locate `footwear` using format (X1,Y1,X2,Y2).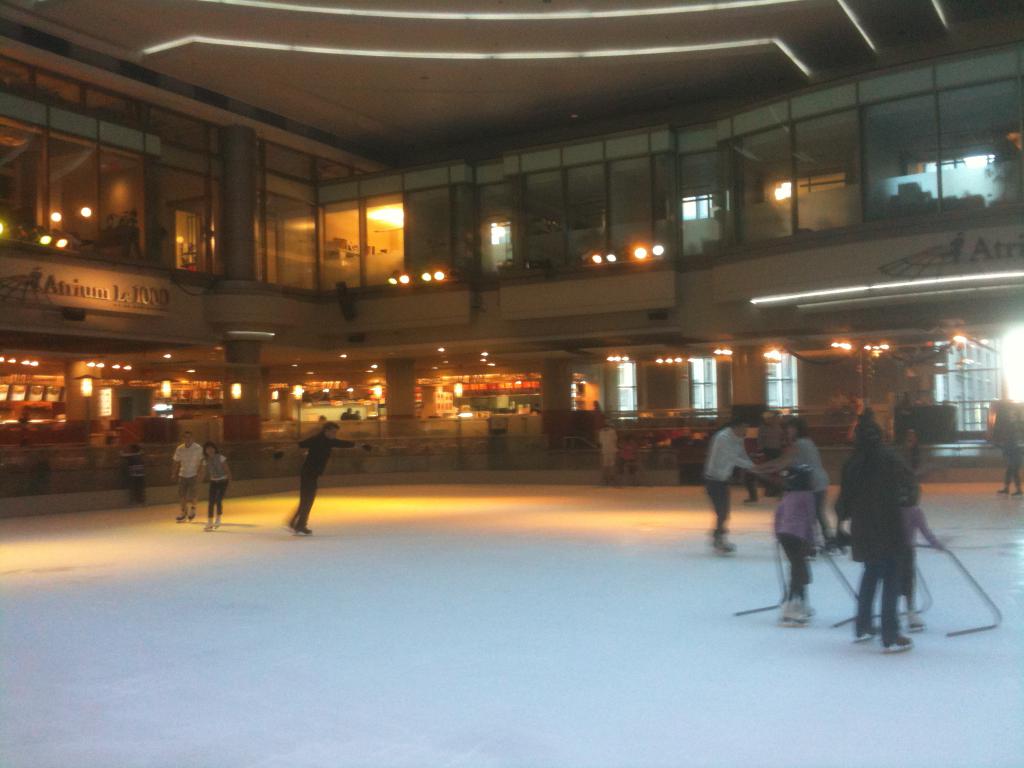
(777,598,812,621).
